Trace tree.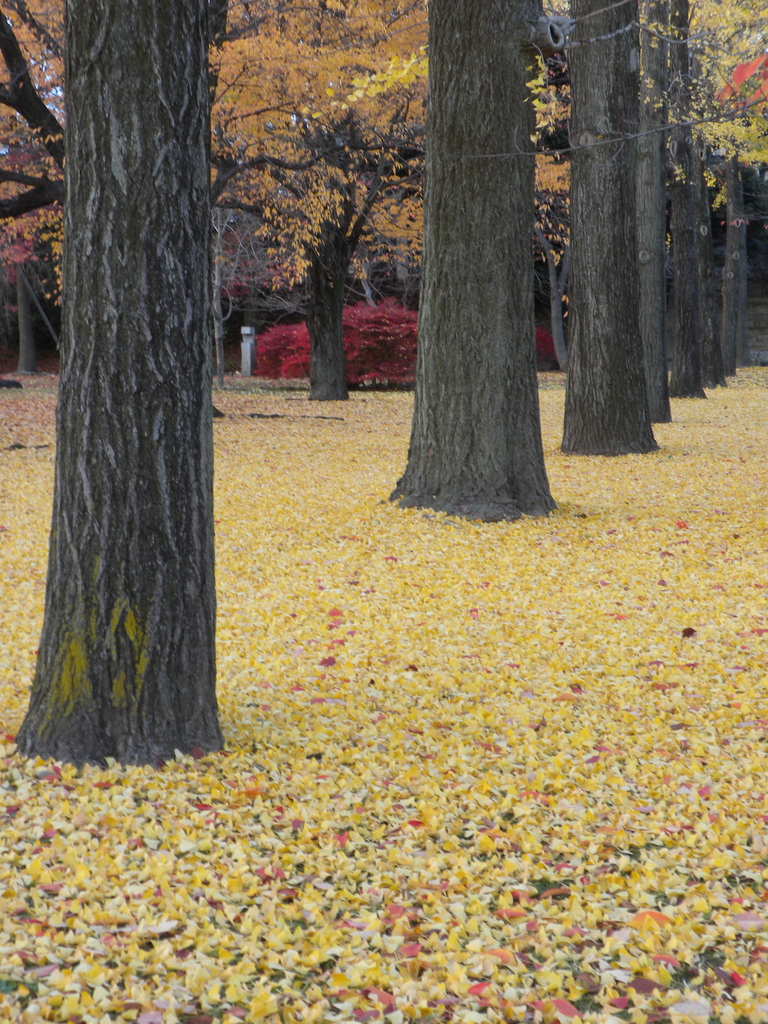
Traced to Rect(548, 0, 670, 471).
